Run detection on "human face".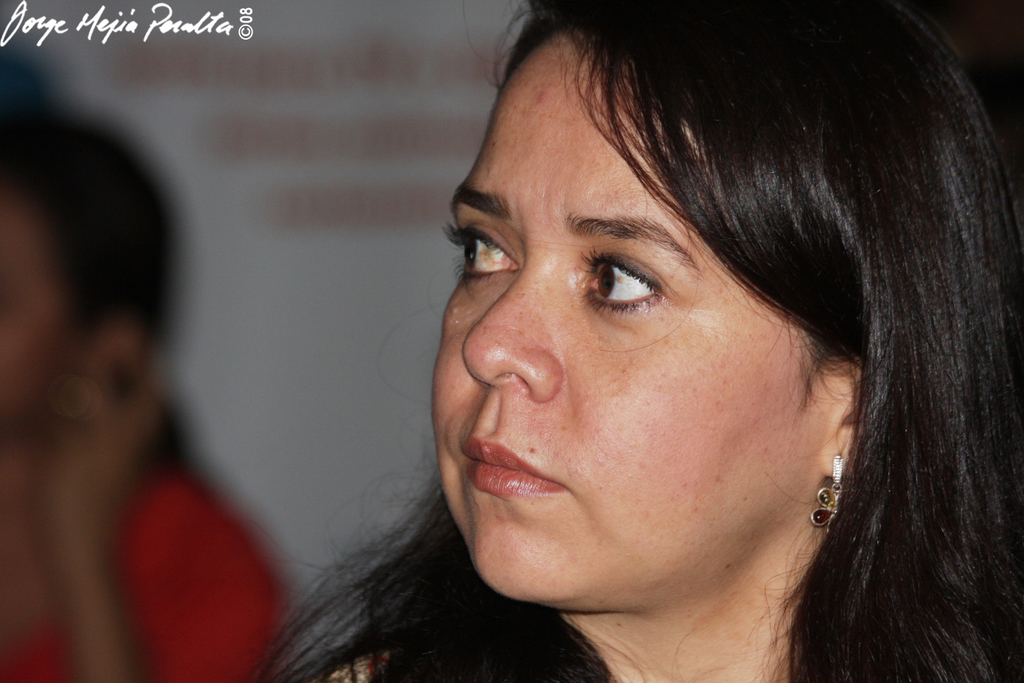
Result: 429, 38, 819, 604.
